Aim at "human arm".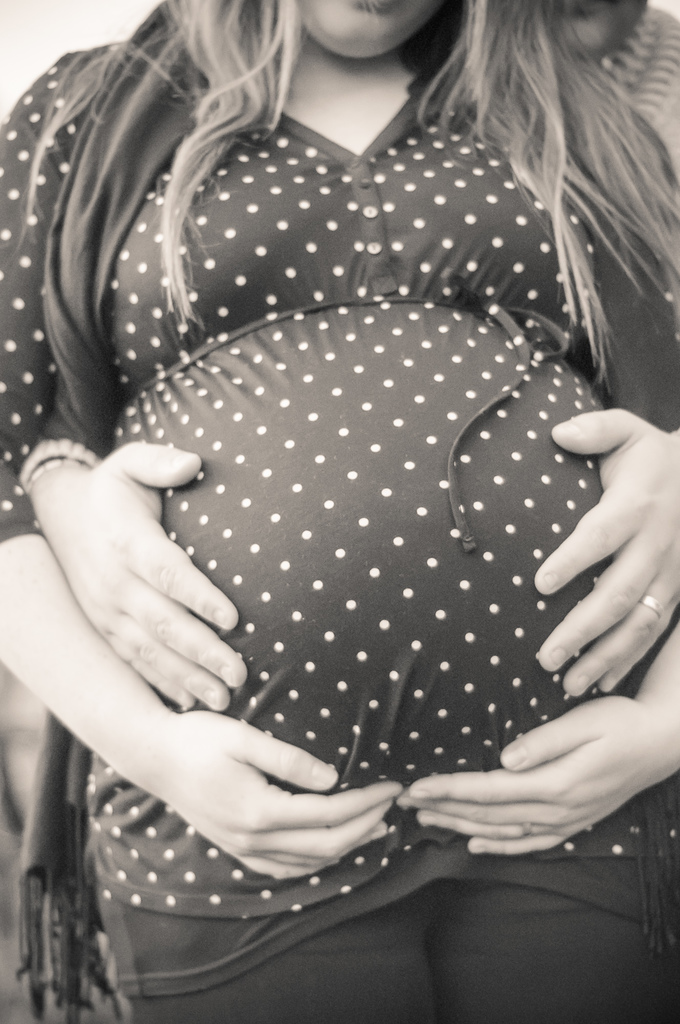
Aimed at (8, 310, 255, 717).
